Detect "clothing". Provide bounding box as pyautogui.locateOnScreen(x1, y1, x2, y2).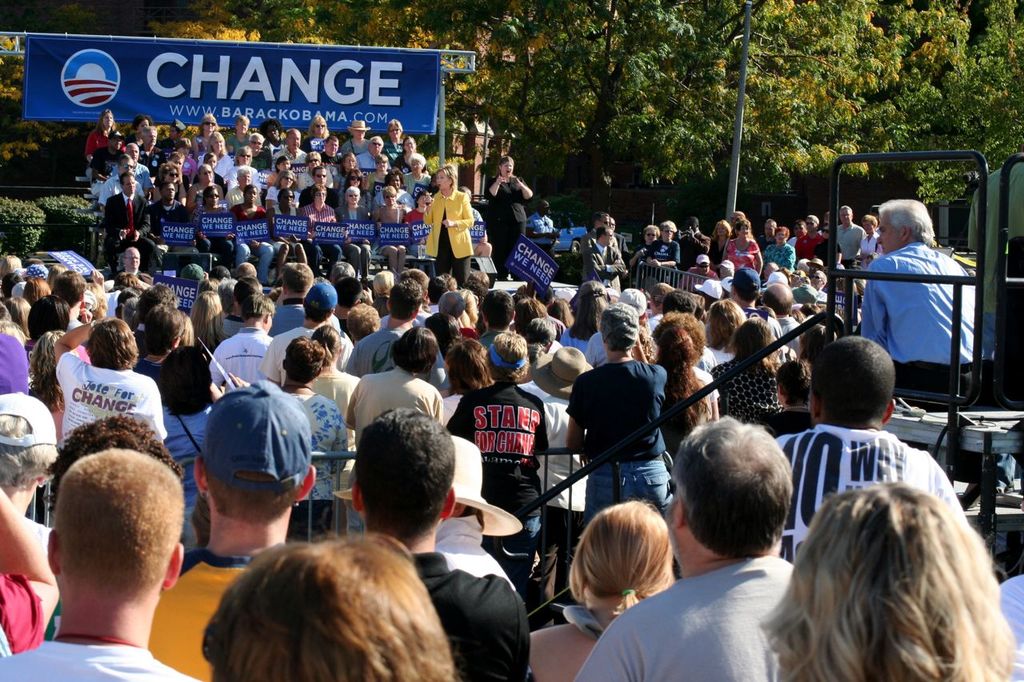
pyautogui.locateOnScreen(850, 210, 987, 382).
